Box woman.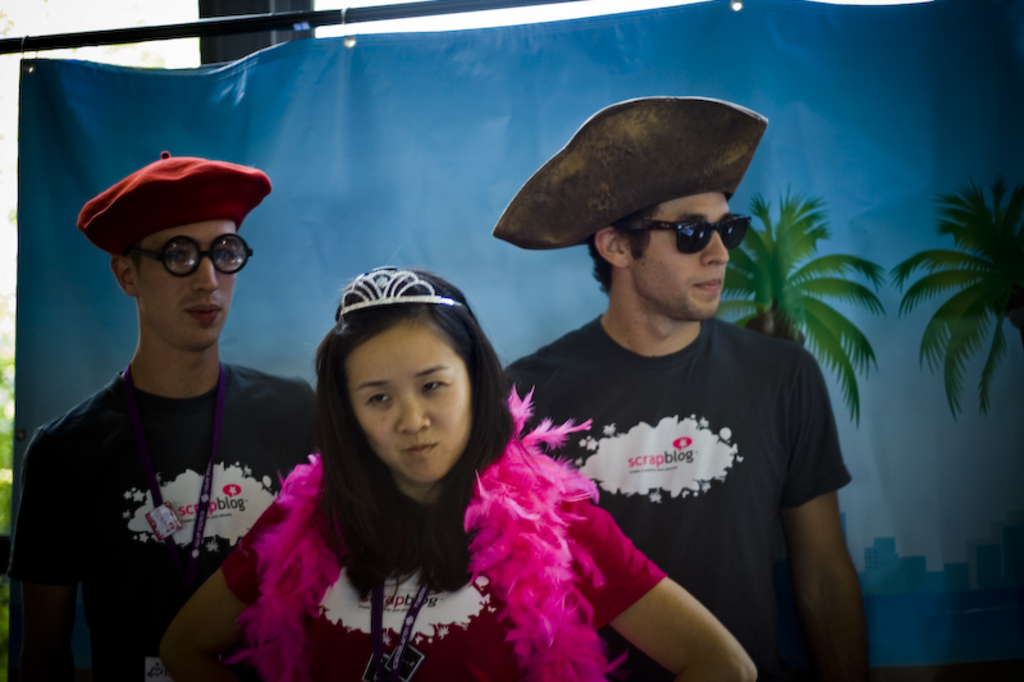
225,252,613,681.
